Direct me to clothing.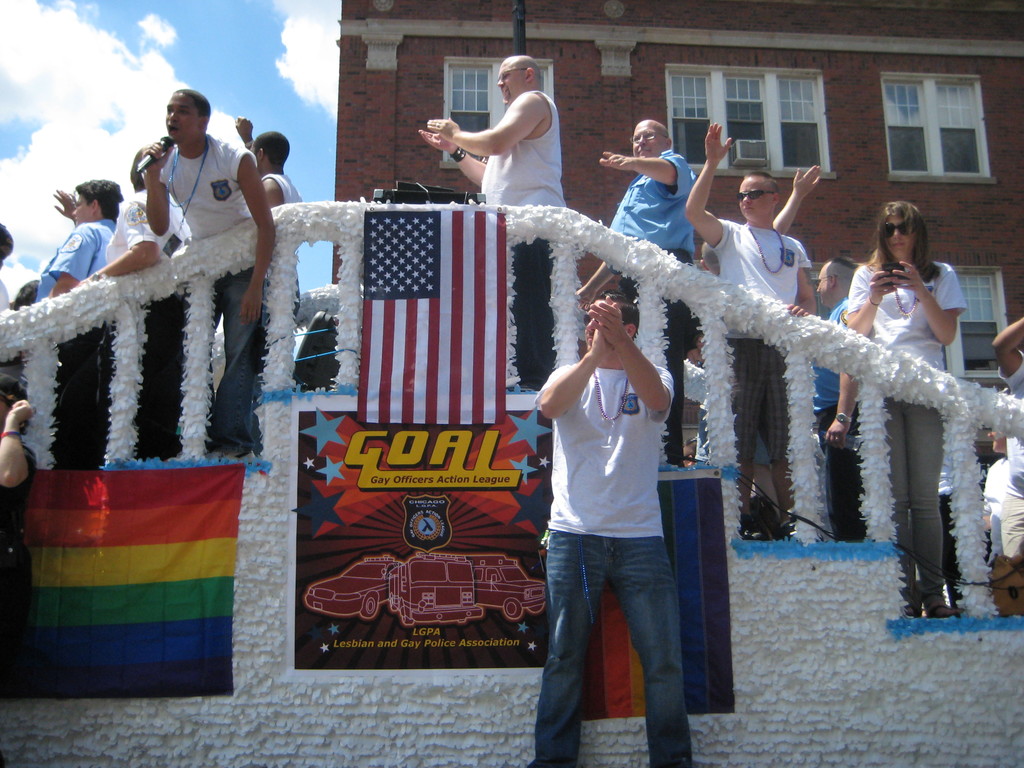
Direction: <bbox>997, 349, 1023, 564</bbox>.
